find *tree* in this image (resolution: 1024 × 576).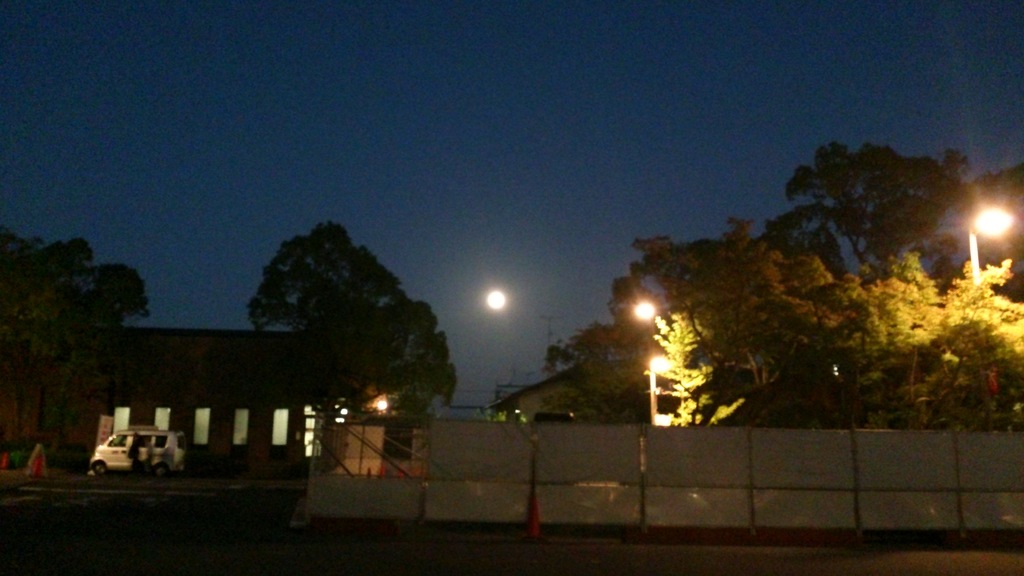
(0,230,168,438).
